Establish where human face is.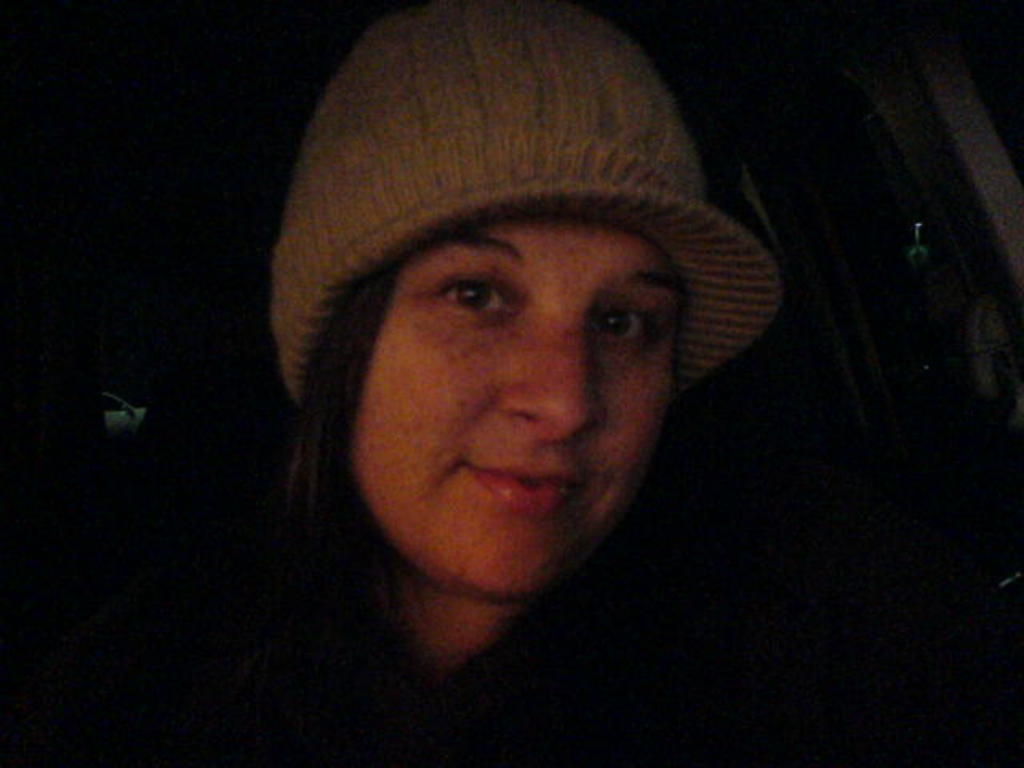
Established at [350, 221, 674, 600].
